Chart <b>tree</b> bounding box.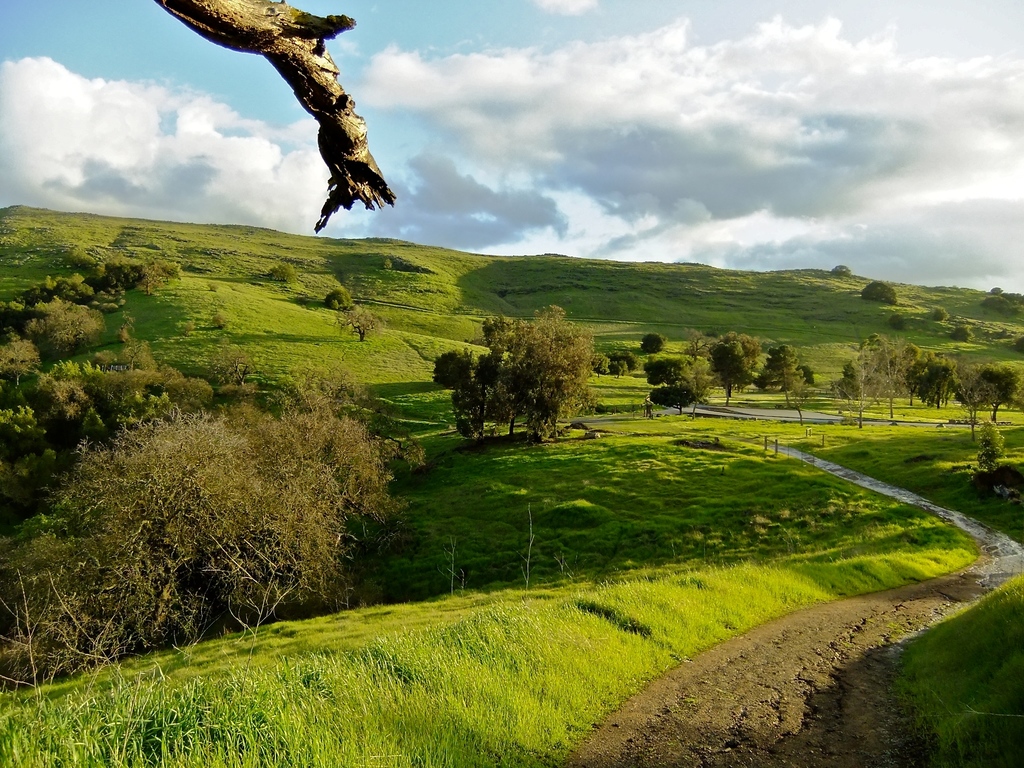
Charted: select_region(934, 309, 949, 323).
